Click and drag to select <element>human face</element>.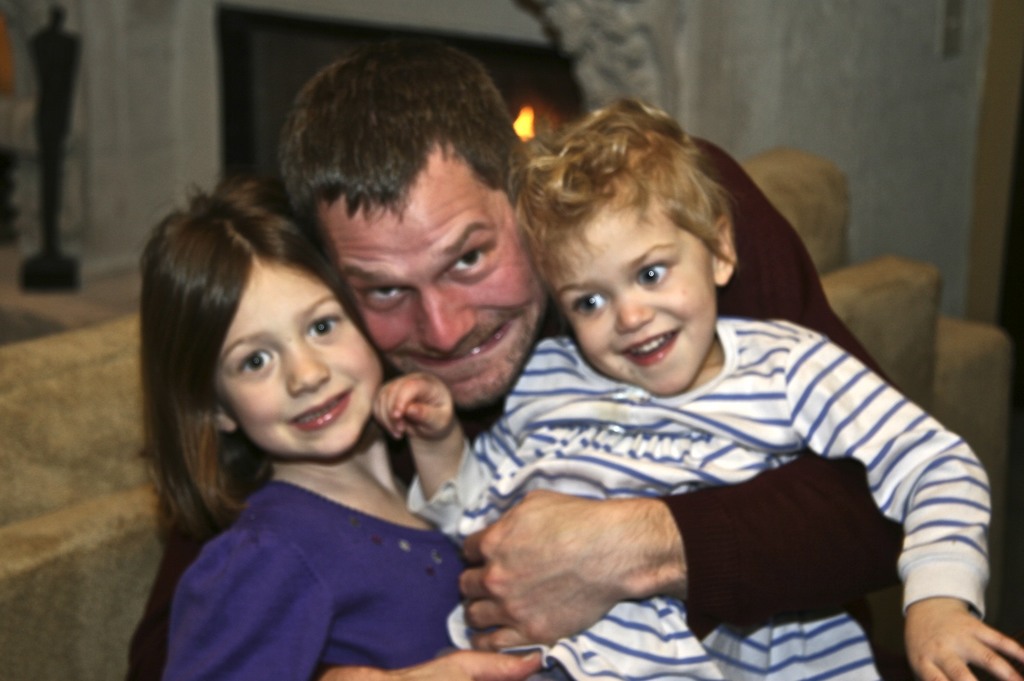
Selection: <bbox>211, 266, 375, 458</bbox>.
